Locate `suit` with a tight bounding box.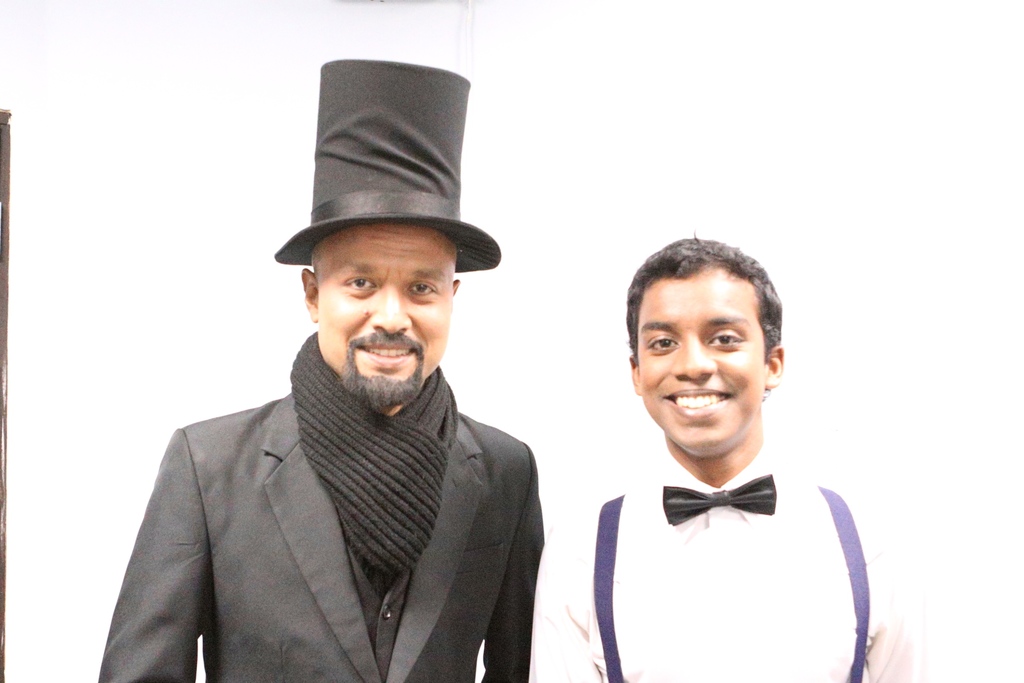
99, 367, 552, 682.
